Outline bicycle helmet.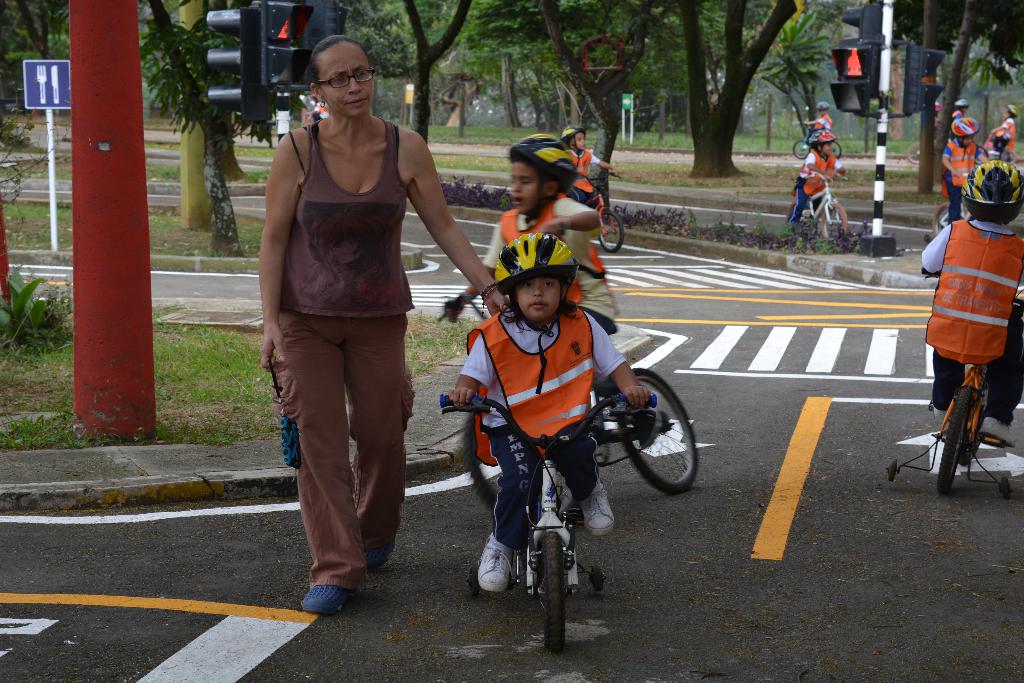
Outline: {"x1": 489, "y1": 236, "x2": 579, "y2": 280}.
